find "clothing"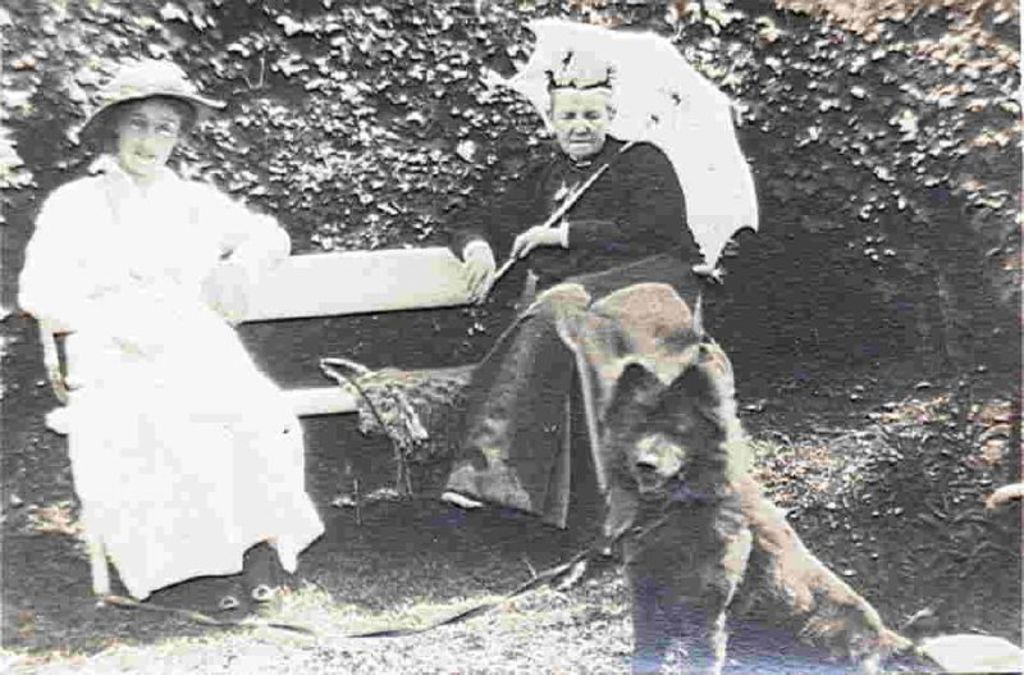
l=444, t=142, r=699, b=532
